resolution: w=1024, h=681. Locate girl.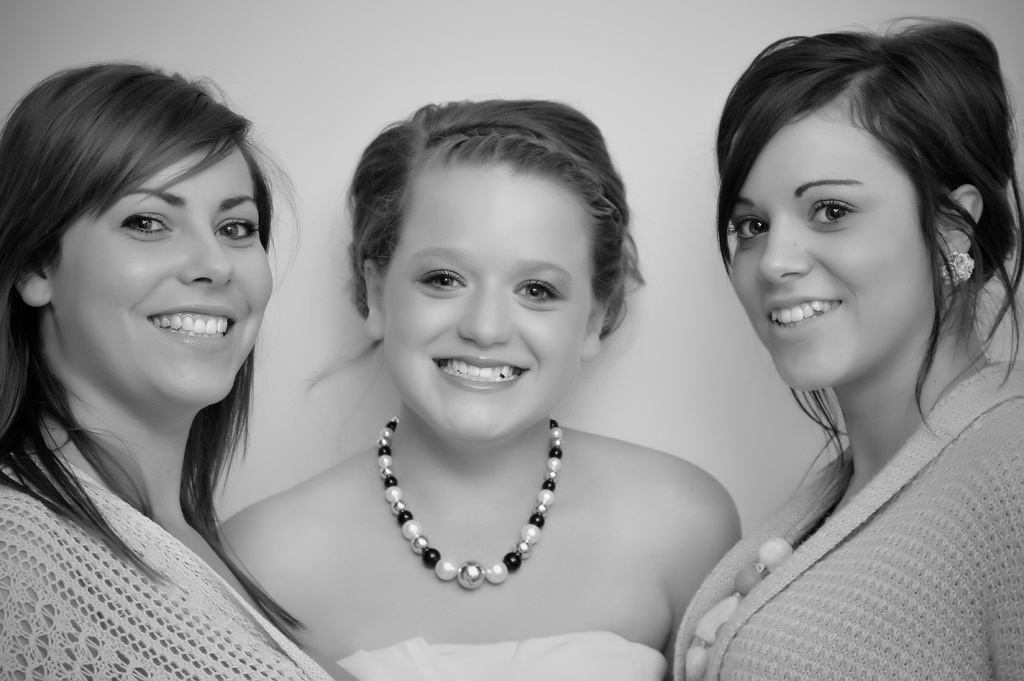
(0, 65, 356, 680).
